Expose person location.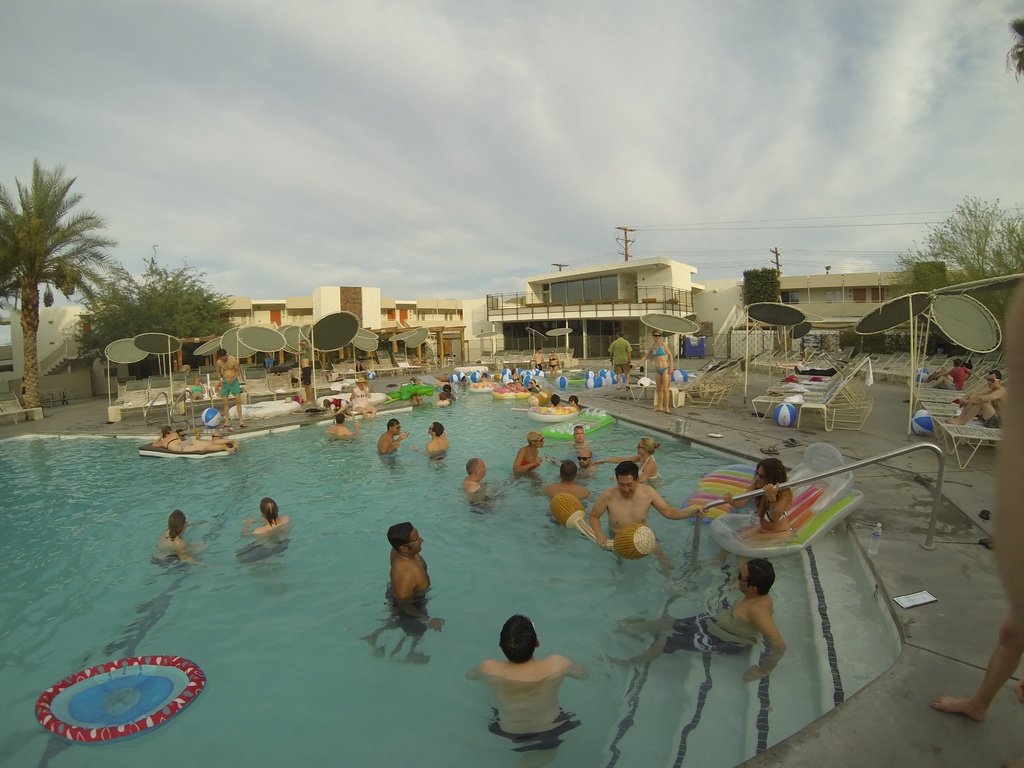
Exposed at <region>564, 388, 582, 412</region>.
